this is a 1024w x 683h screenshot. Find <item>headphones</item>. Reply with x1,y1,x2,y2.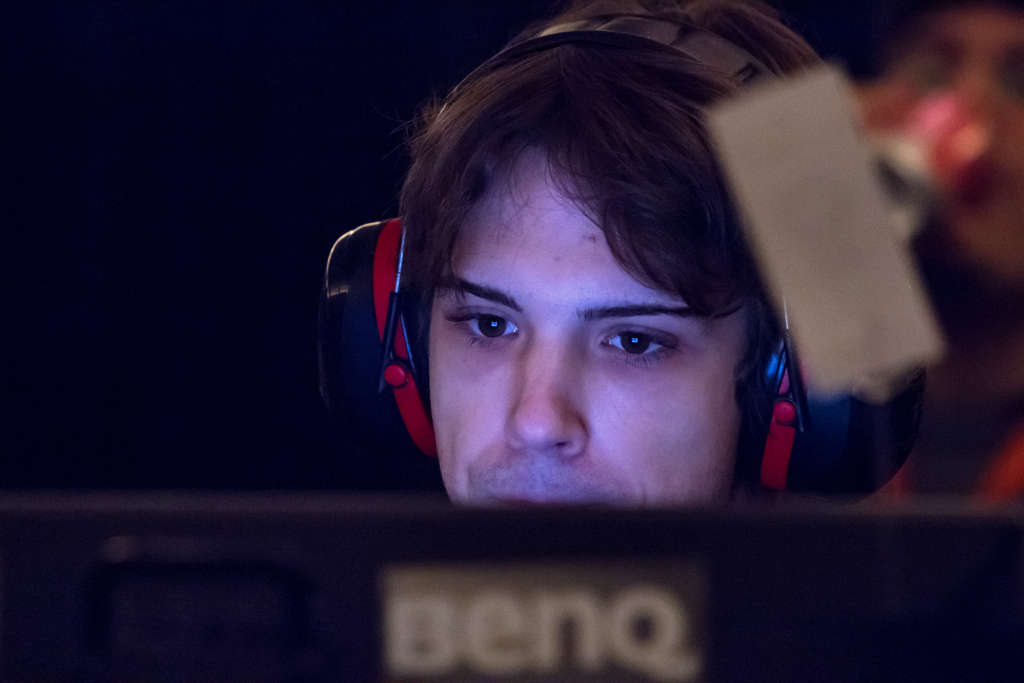
311,11,936,500.
